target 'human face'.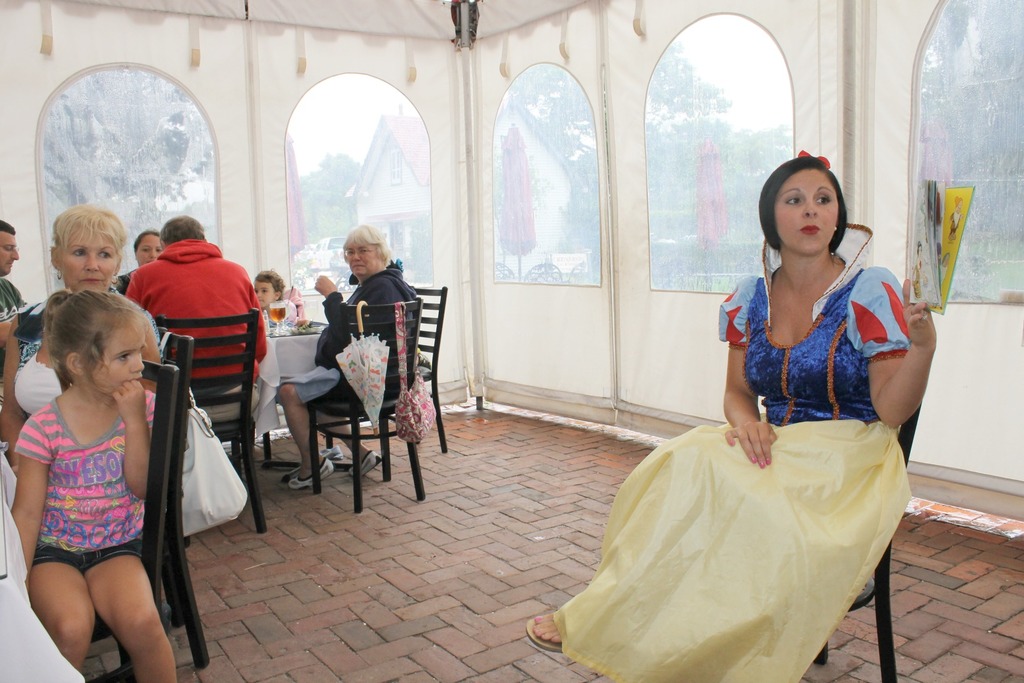
Target region: 86:320:147:397.
